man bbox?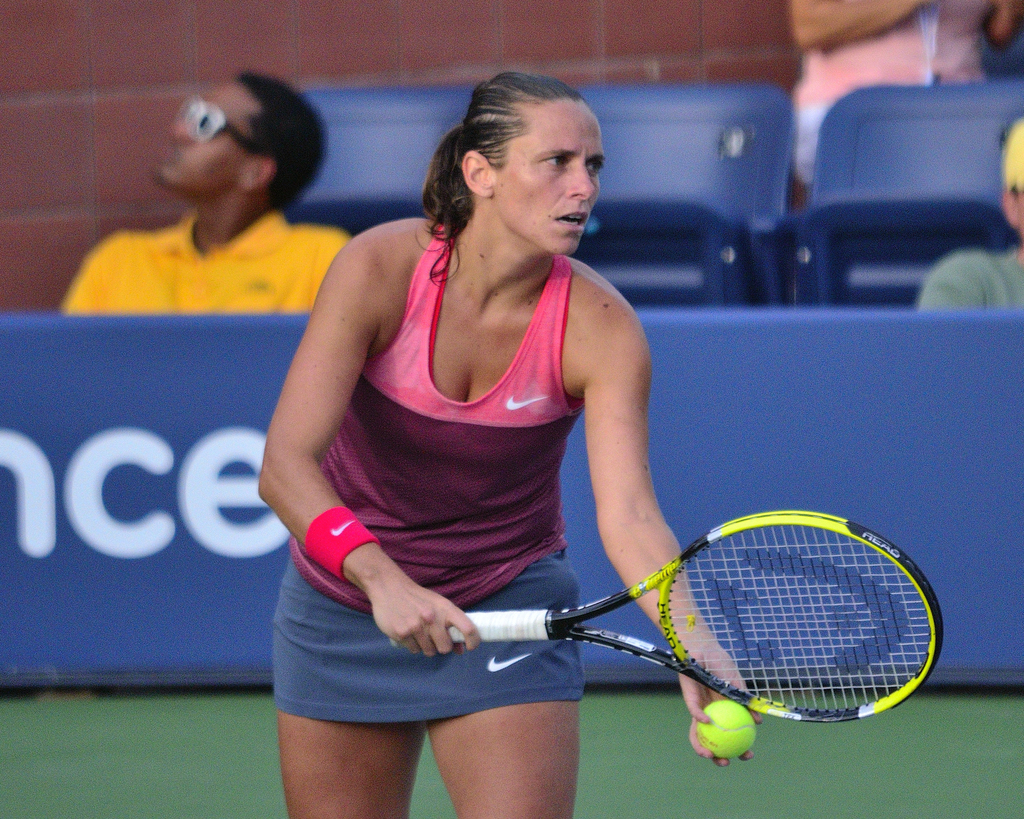
[left=44, top=90, right=376, bottom=336]
